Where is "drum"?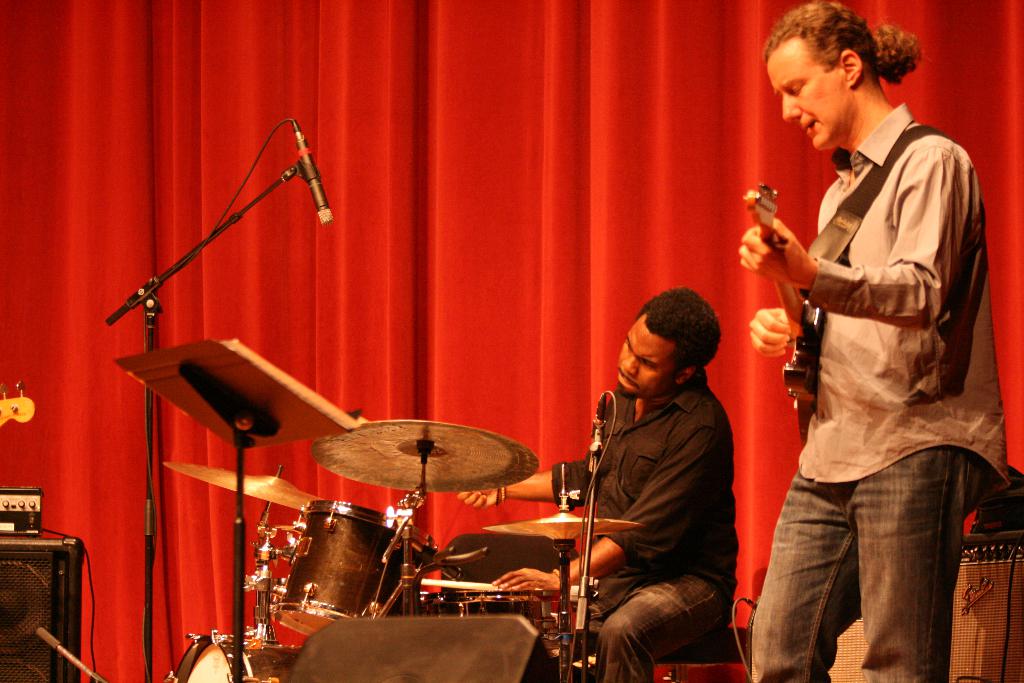
271,499,440,638.
